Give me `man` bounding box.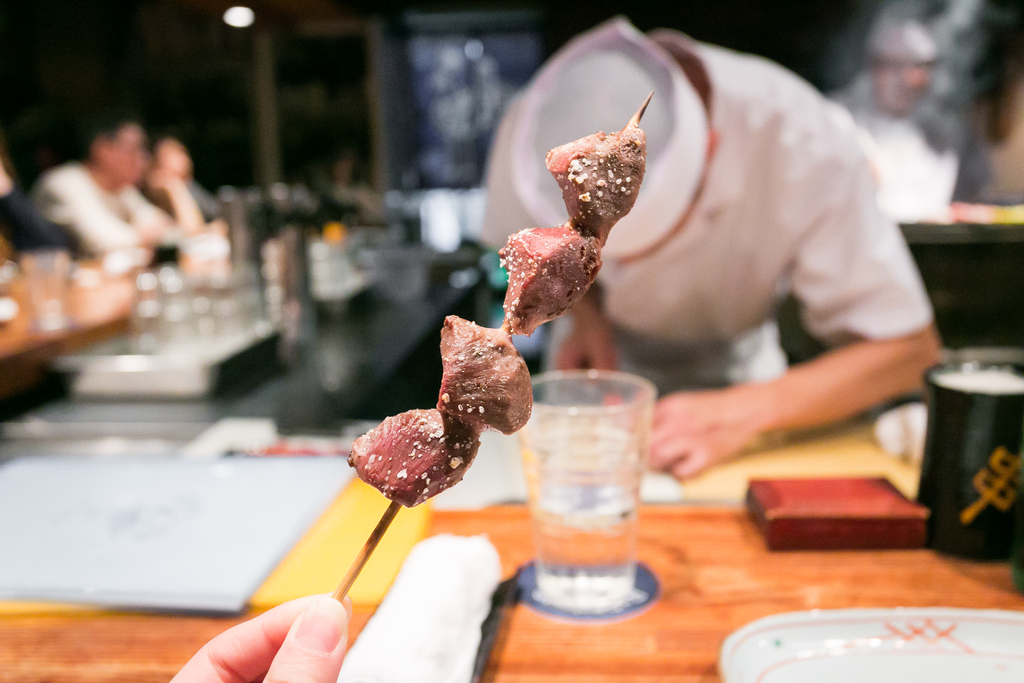
{"left": 509, "top": 3, "right": 928, "bottom": 465}.
